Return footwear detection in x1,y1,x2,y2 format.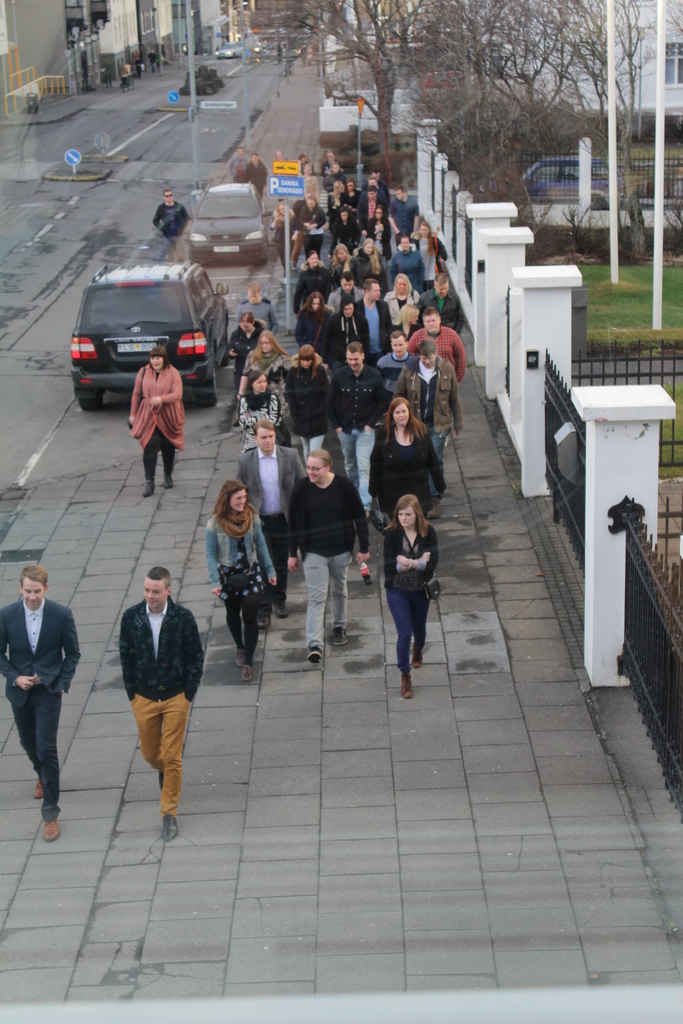
331,623,348,648.
